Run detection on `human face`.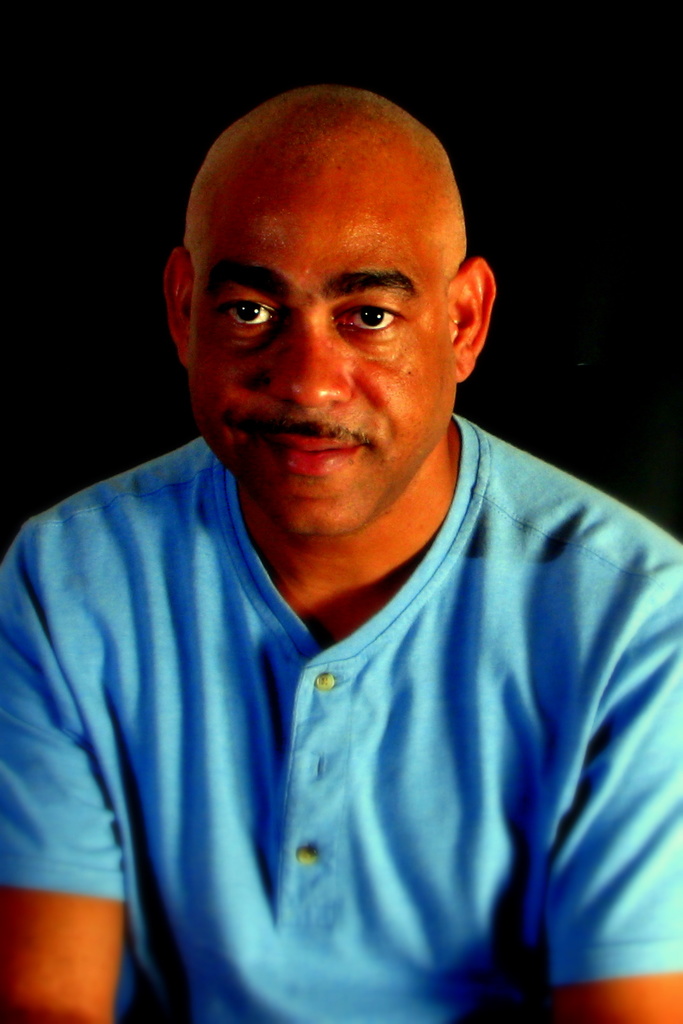
Result: (179,108,494,536).
